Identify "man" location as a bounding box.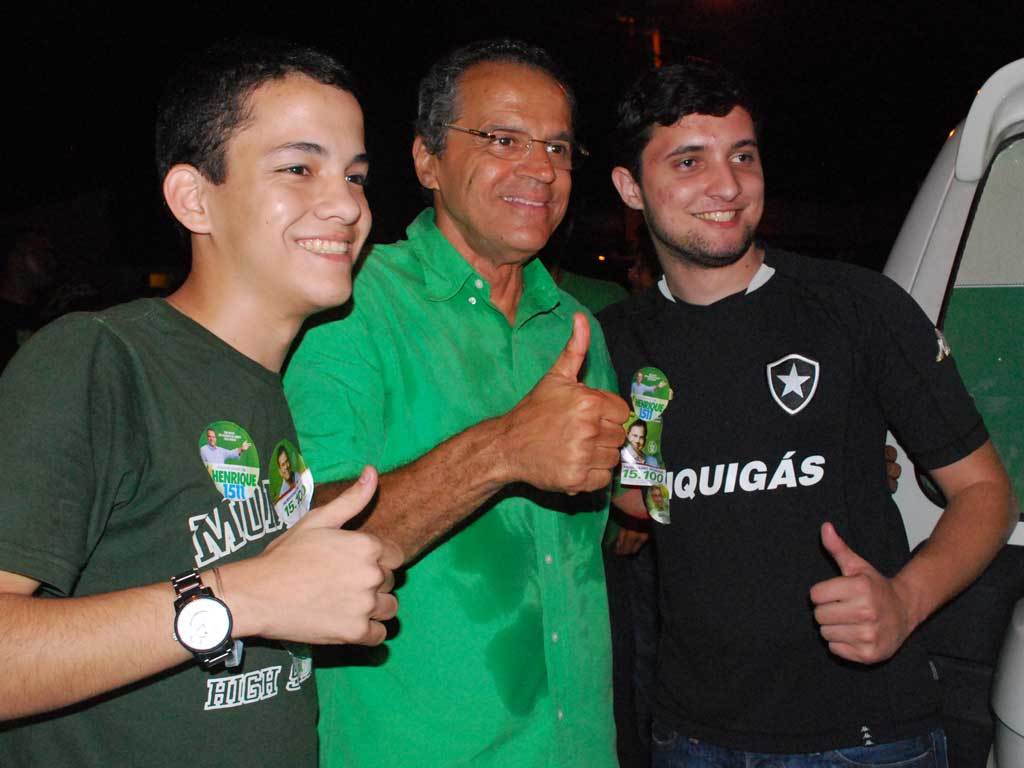
<box>277,447,301,499</box>.
